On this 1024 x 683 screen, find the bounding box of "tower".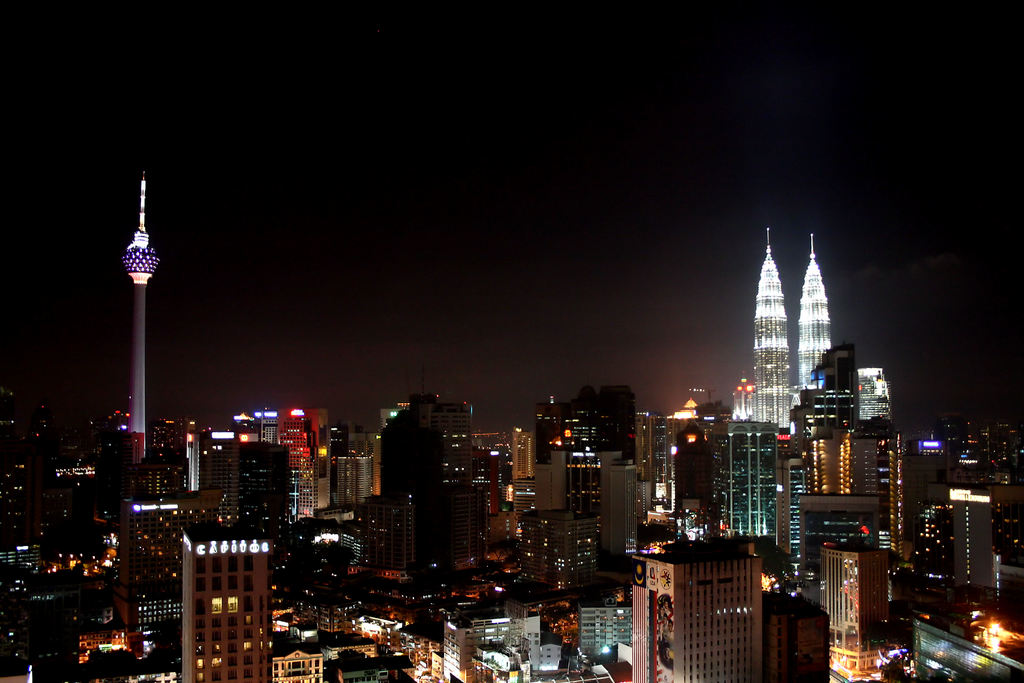
Bounding box: [left=722, top=422, right=793, bottom=545].
